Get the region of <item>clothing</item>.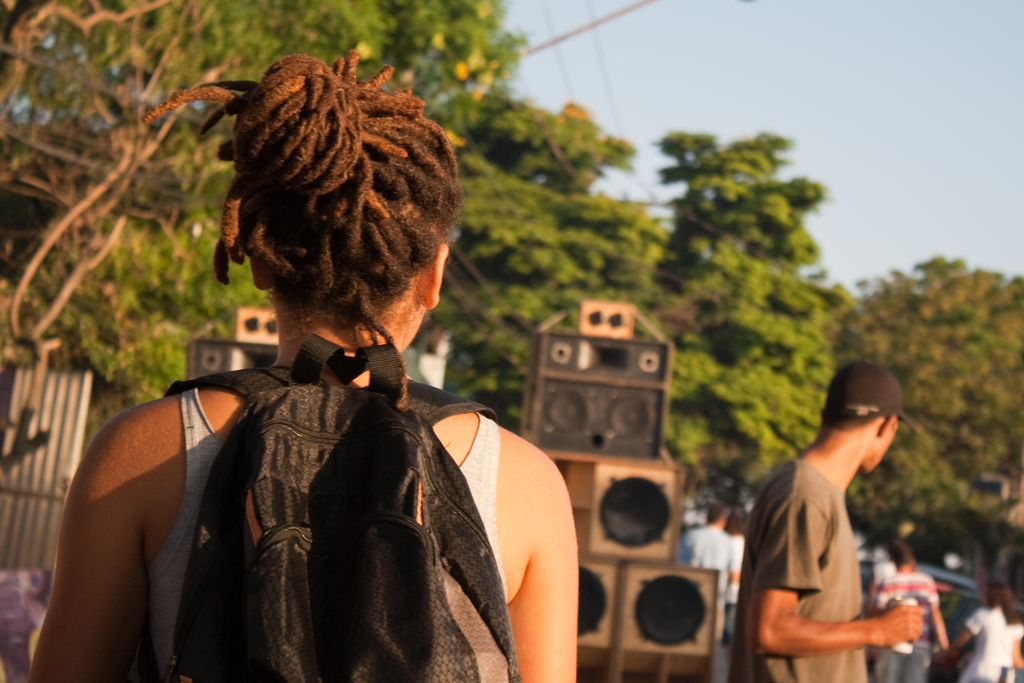
[107,274,513,682].
